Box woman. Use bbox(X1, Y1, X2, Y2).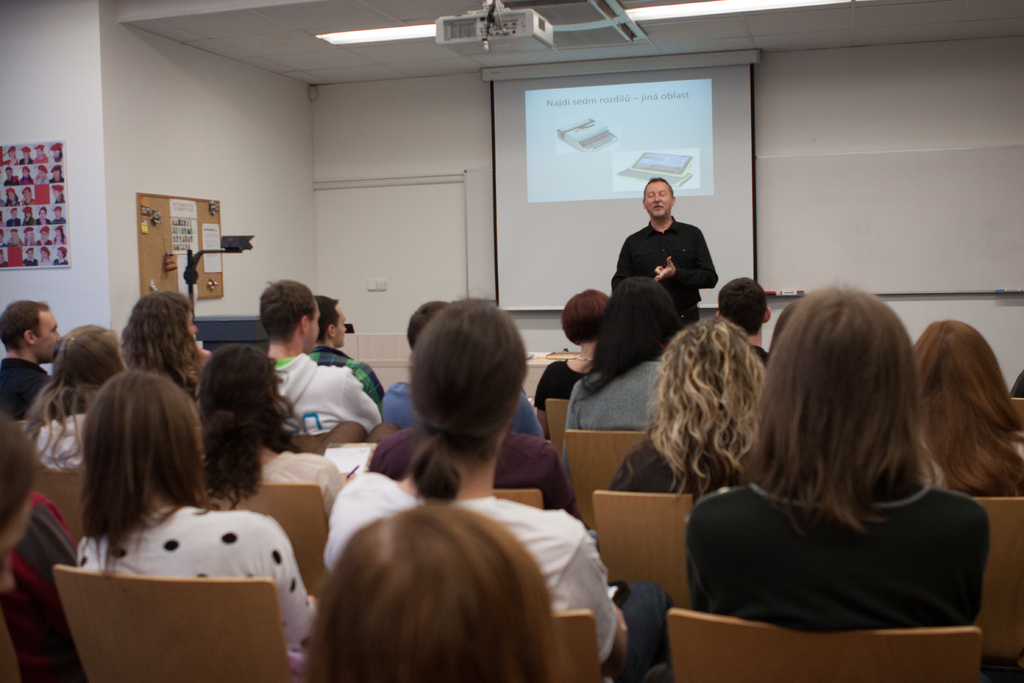
bbox(30, 318, 132, 463).
